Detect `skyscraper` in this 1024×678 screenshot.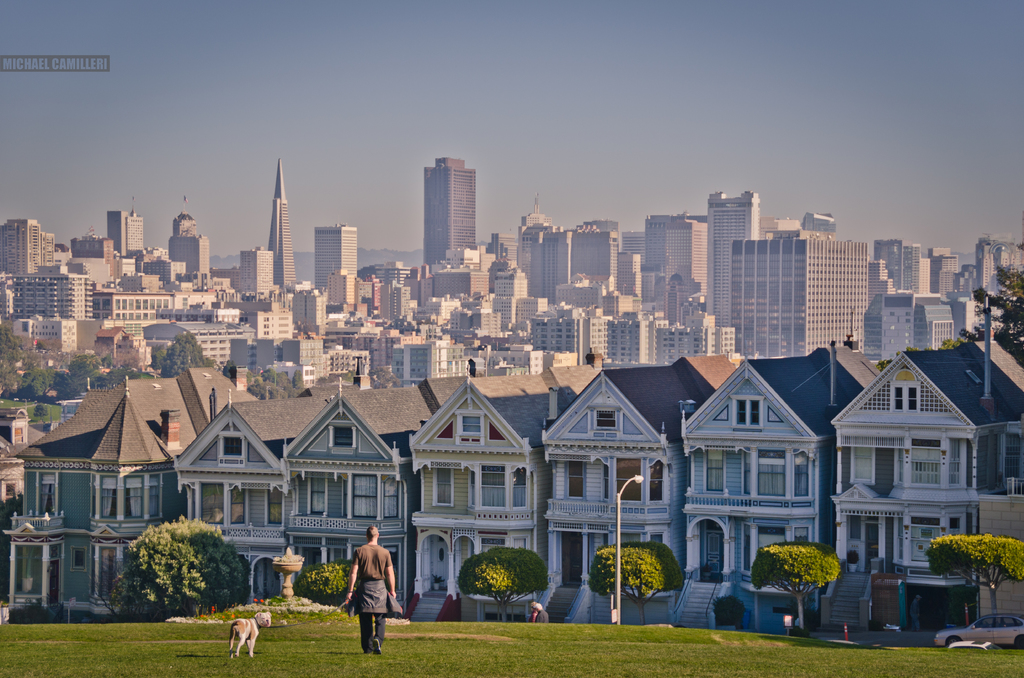
Detection: [left=111, top=211, right=145, bottom=257].
